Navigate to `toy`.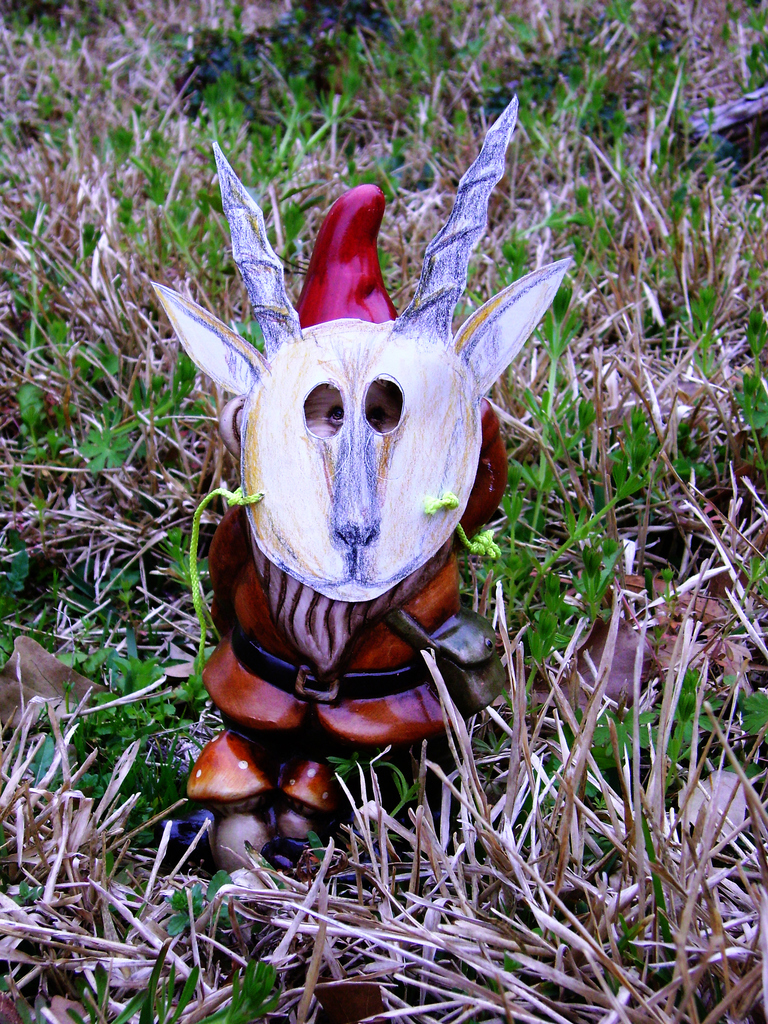
Navigation target: 143/176/577/881.
